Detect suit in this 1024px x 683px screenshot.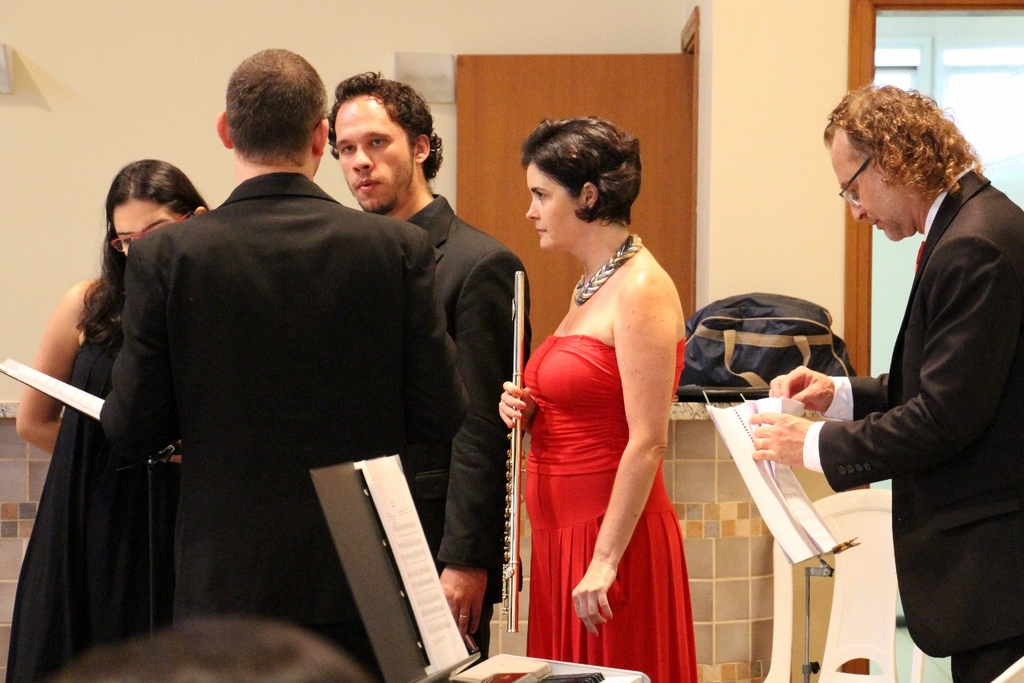
Detection: detection(100, 170, 474, 682).
